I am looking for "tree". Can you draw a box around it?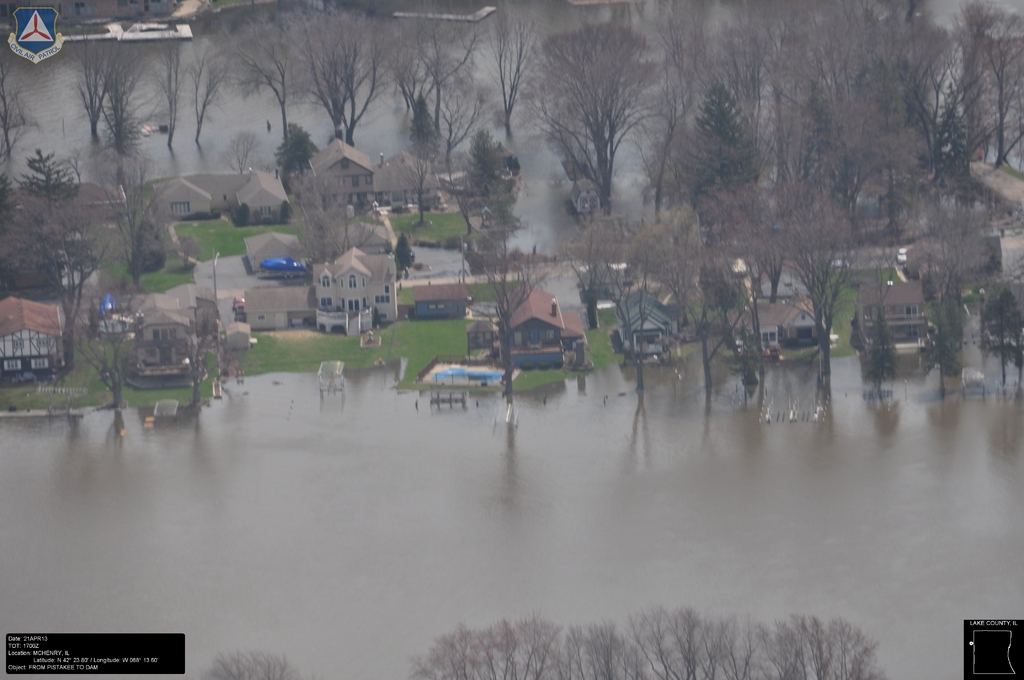
Sure, the bounding box is [196, 597, 886, 679].
